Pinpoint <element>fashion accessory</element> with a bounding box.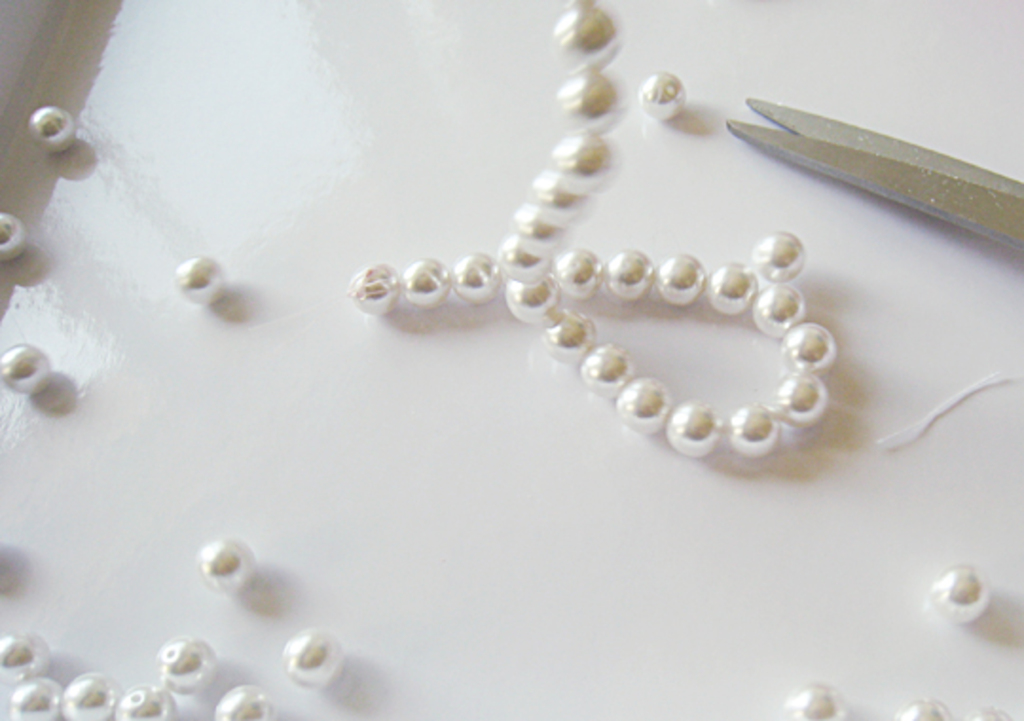
box=[224, 685, 273, 719].
